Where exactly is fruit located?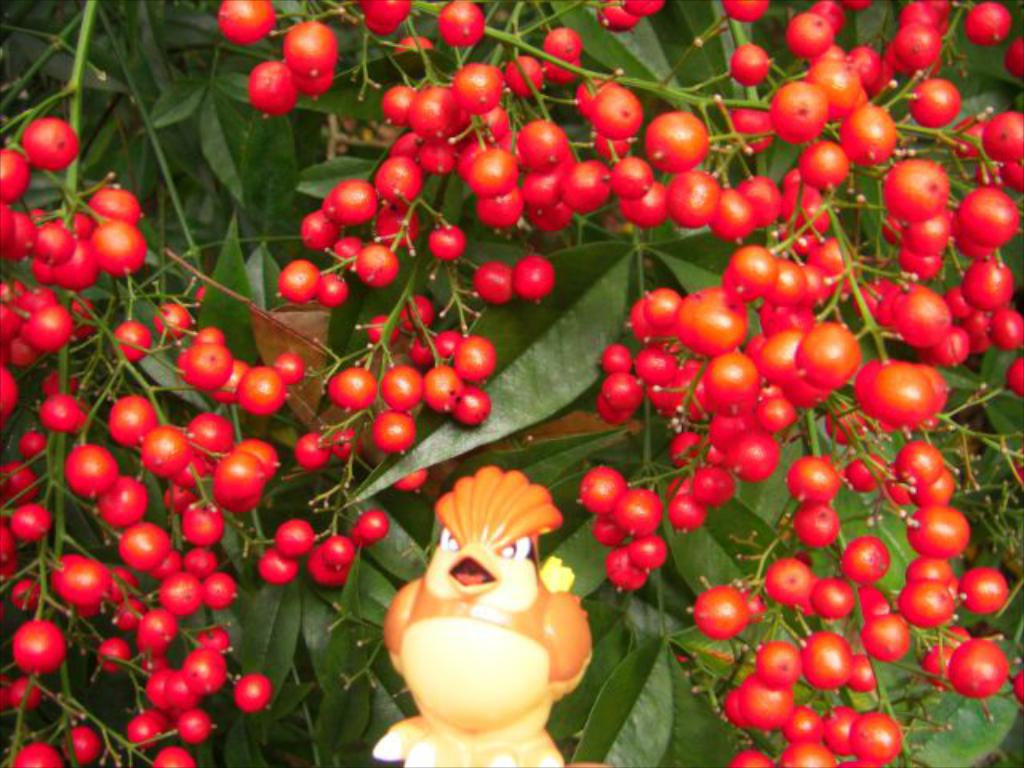
Its bounding box is 112,317,152,360.
